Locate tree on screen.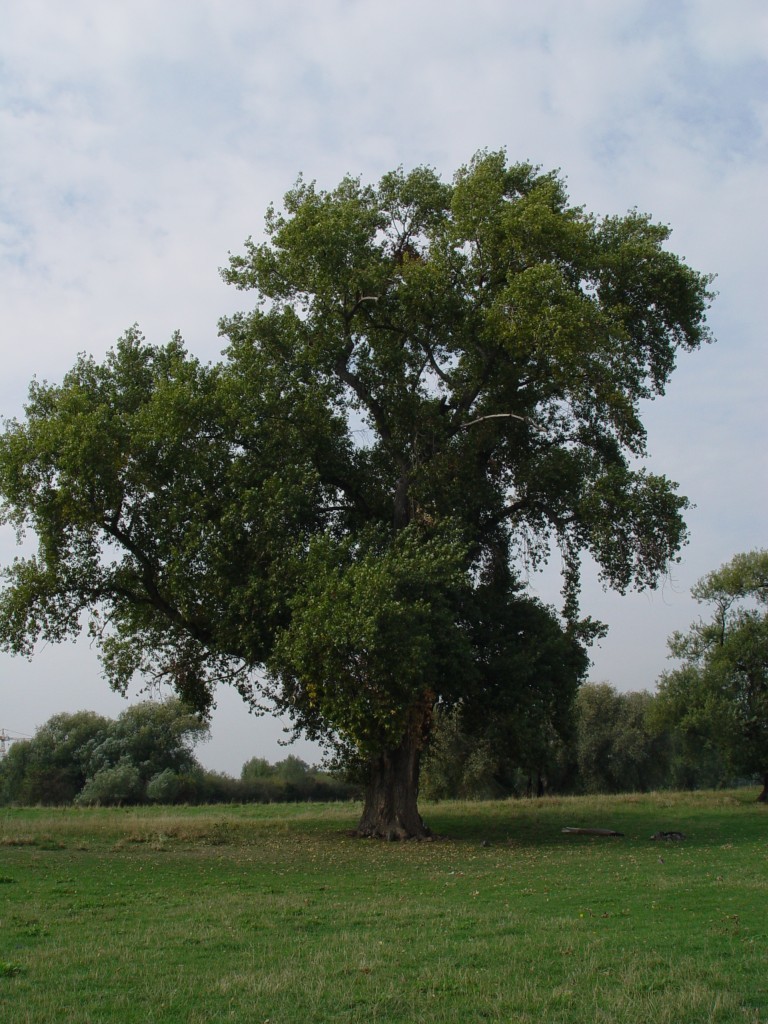
On screen at box=[233, 747, 280, 800].
